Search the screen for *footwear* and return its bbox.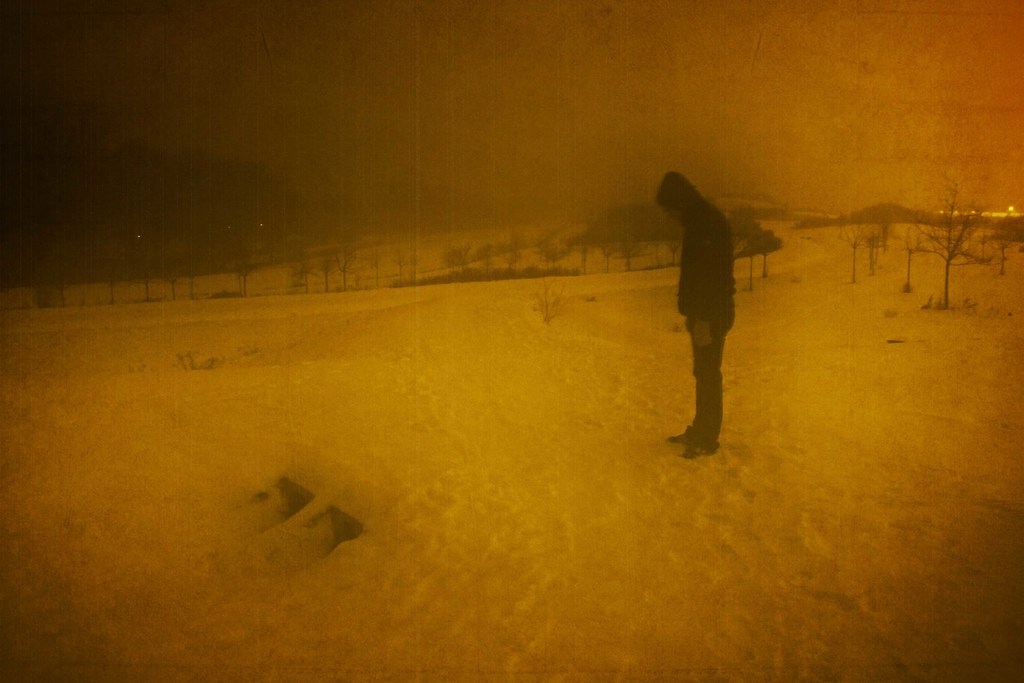
Found: 666 428 689 443.
